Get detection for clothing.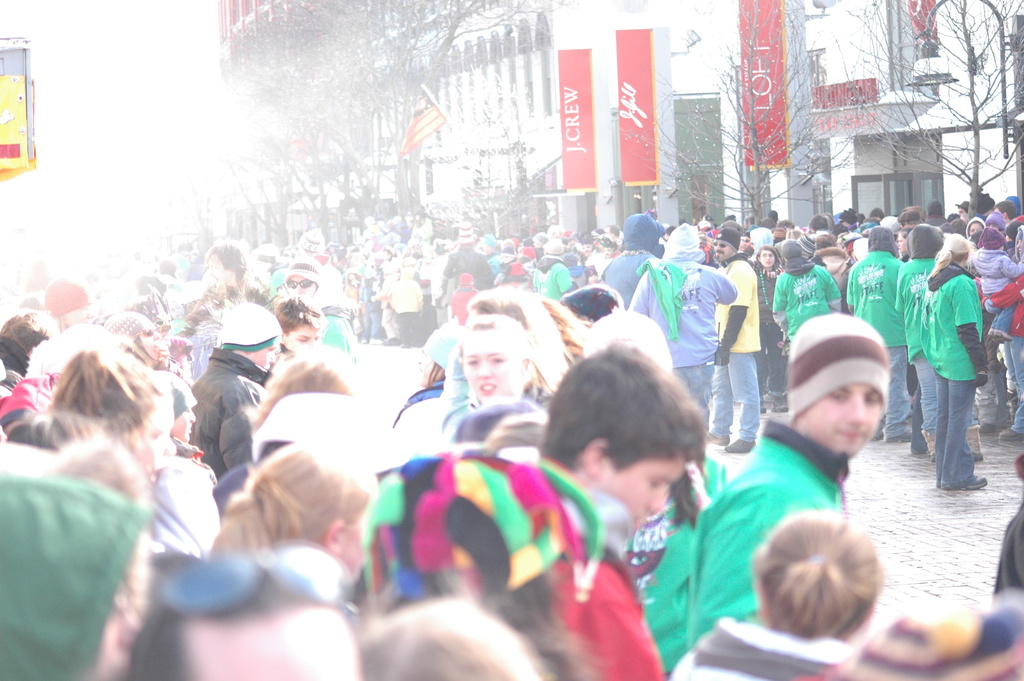
Detection: Rect(972, 243, 1020, 334).
